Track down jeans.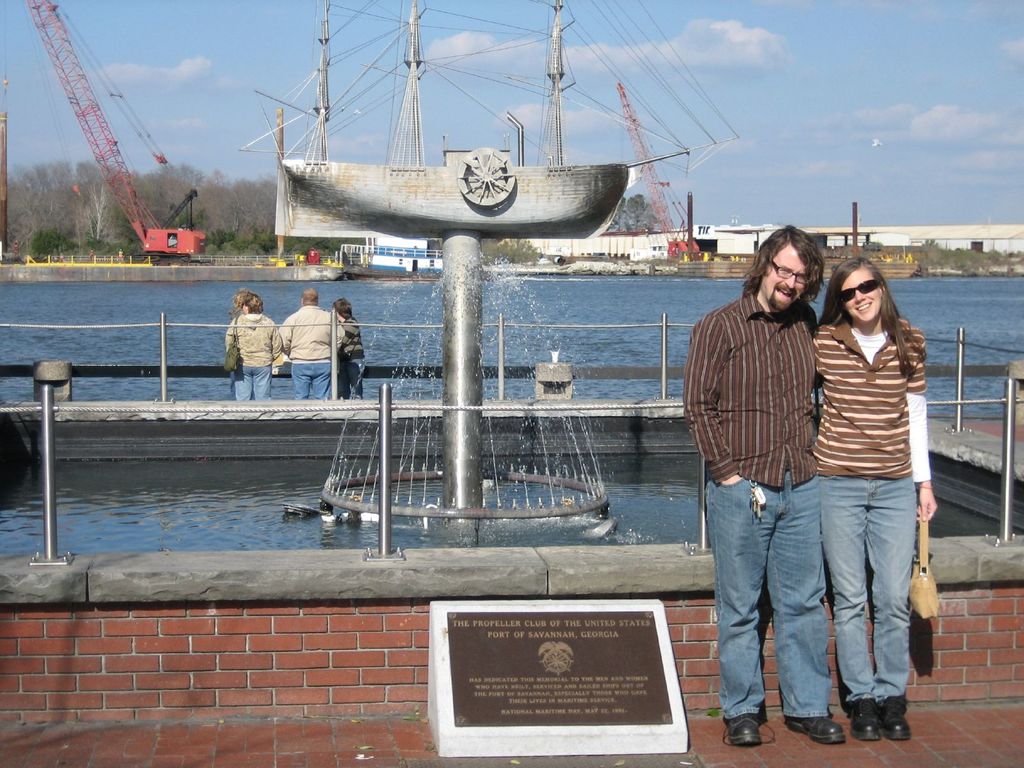
Tracked to [left=282, top=362, right=335, bottom=397].
